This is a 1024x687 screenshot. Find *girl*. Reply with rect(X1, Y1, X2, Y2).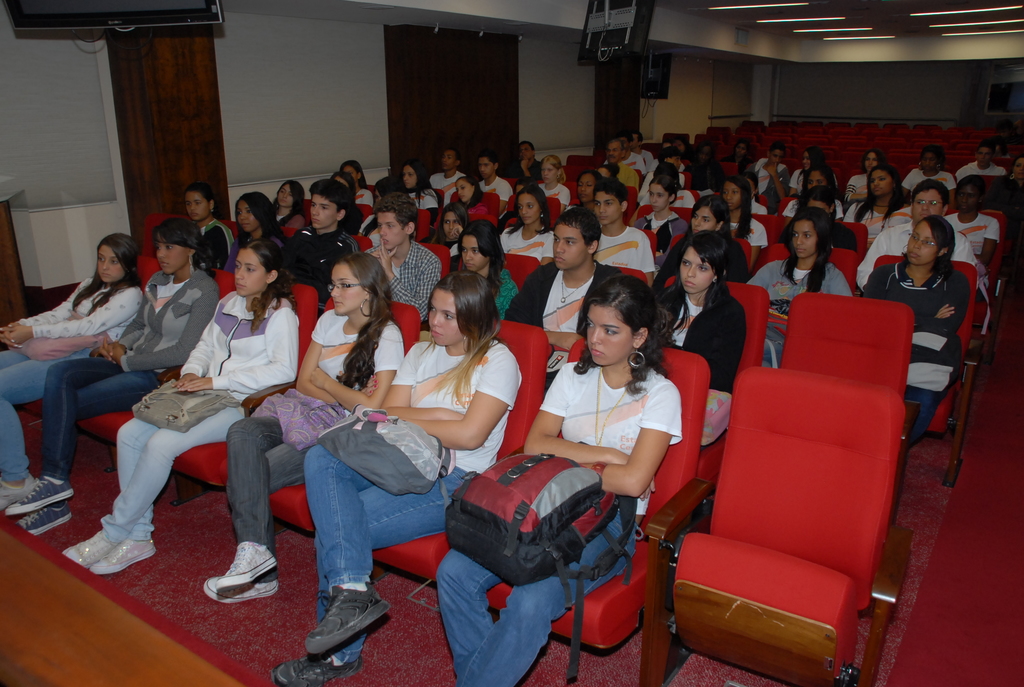
rect(665, 191, 747, 281).
